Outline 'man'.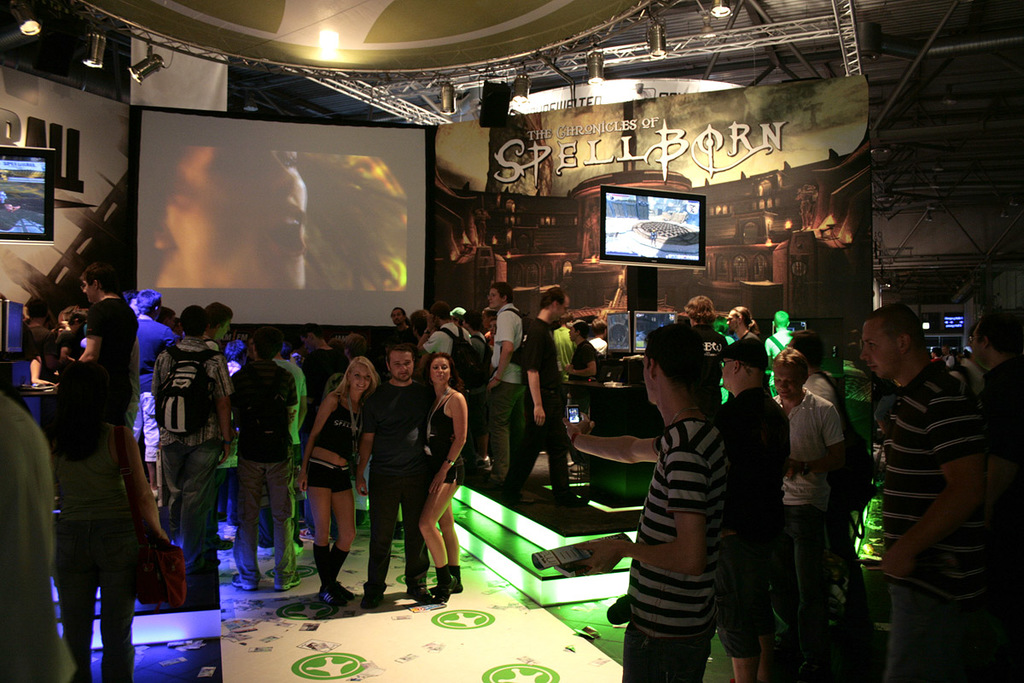
Outline: locate(565, 321, 598, 414).
